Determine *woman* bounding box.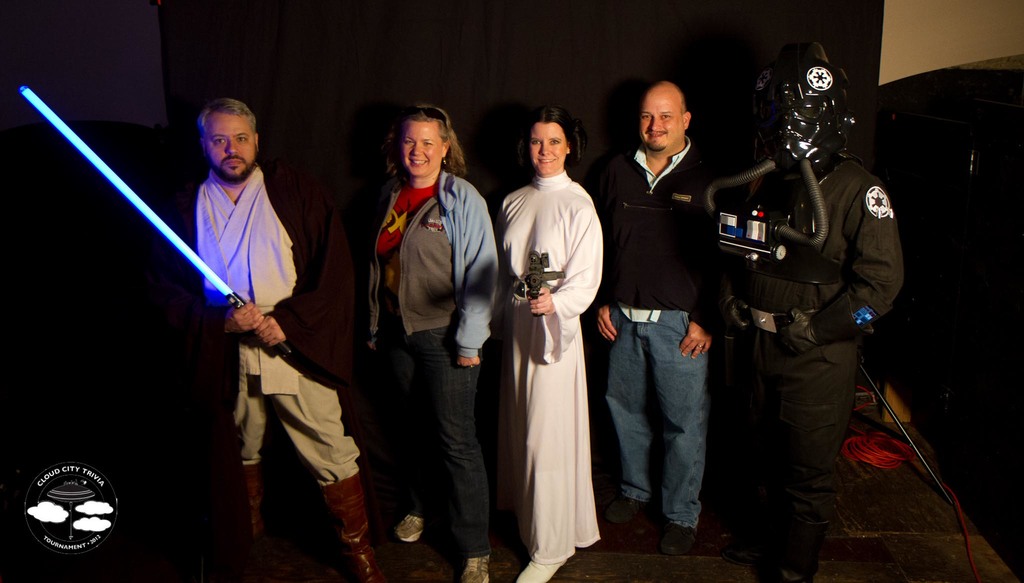
Determined: 500, 88, 612, 582.
